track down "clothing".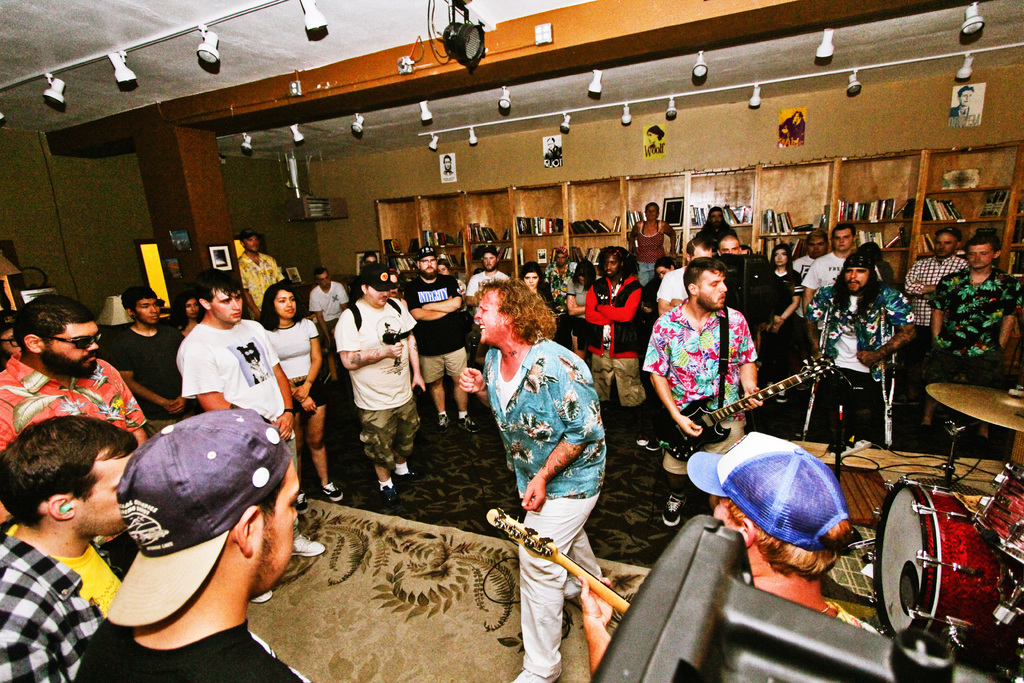
Tracked to (x1=570, y1=279, x2=593, y2=343).
